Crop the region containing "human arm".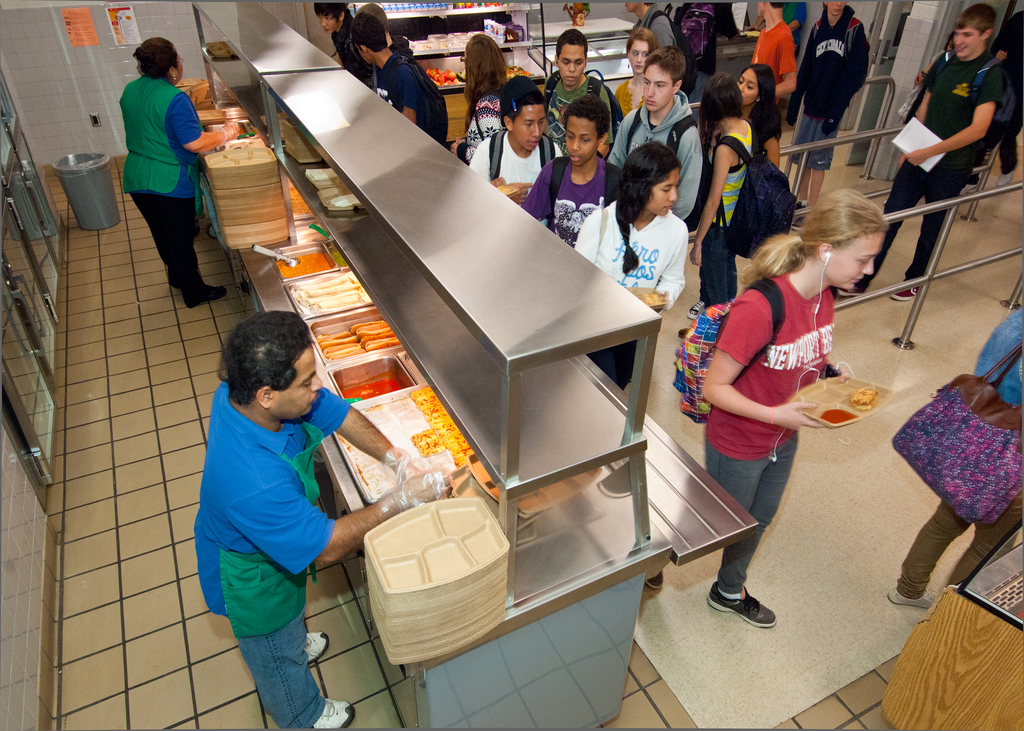
Crop region: (x1=519, y1=163, x2=556, y2=218).
